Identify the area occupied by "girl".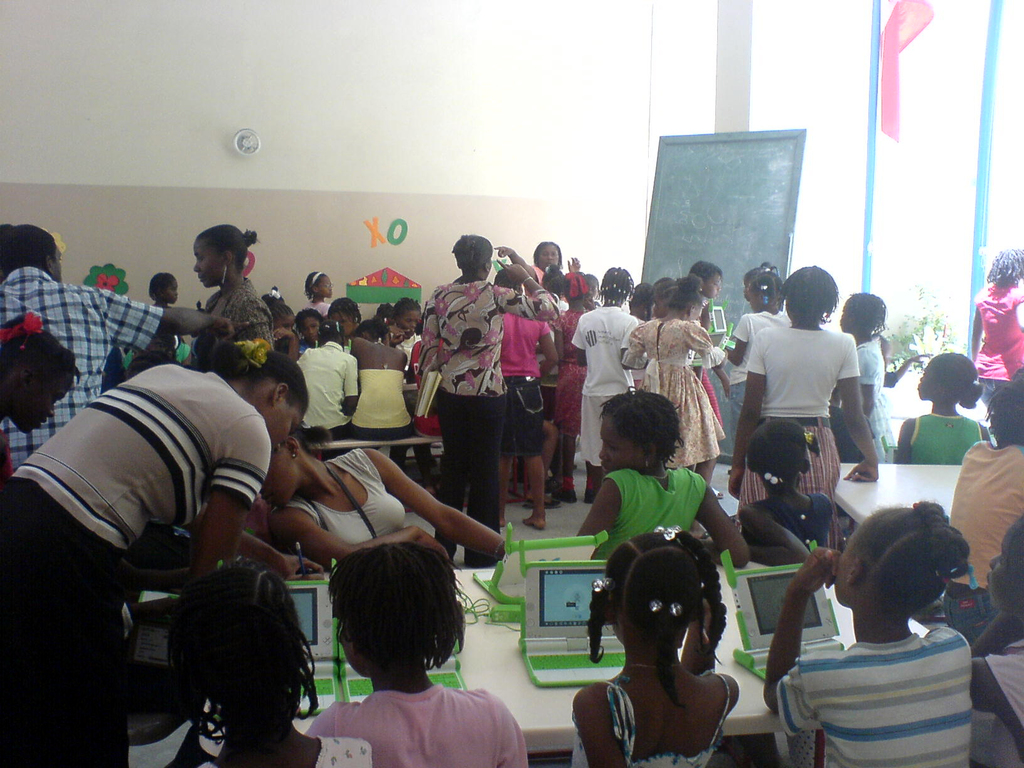
Area: 262 283 296 331.
